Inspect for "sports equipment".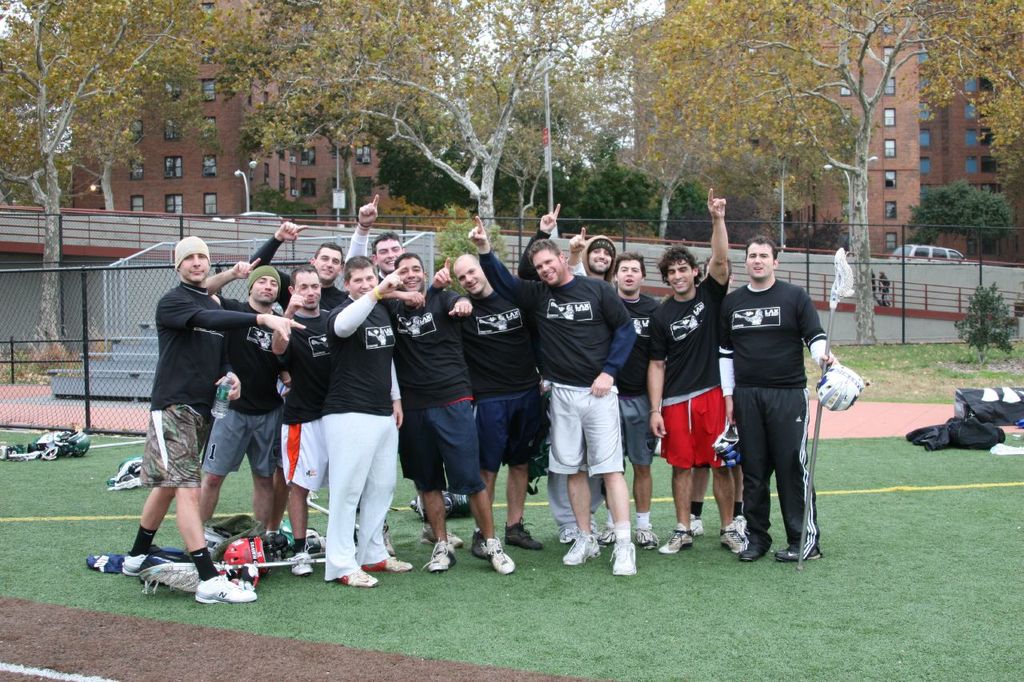
Inspection: 797/249/856/571.
